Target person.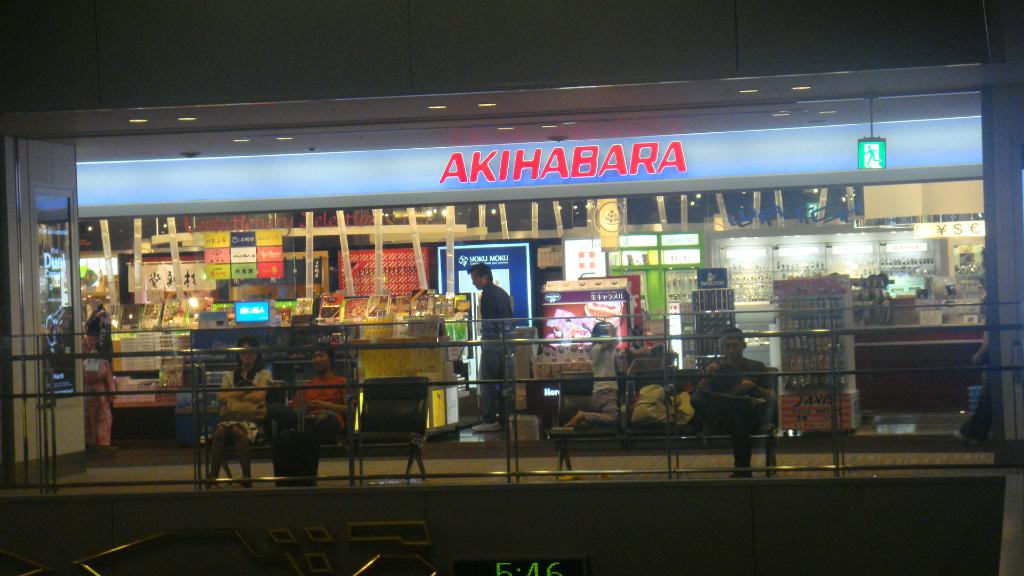
Target region: box=[563, 321, 626, 429].
